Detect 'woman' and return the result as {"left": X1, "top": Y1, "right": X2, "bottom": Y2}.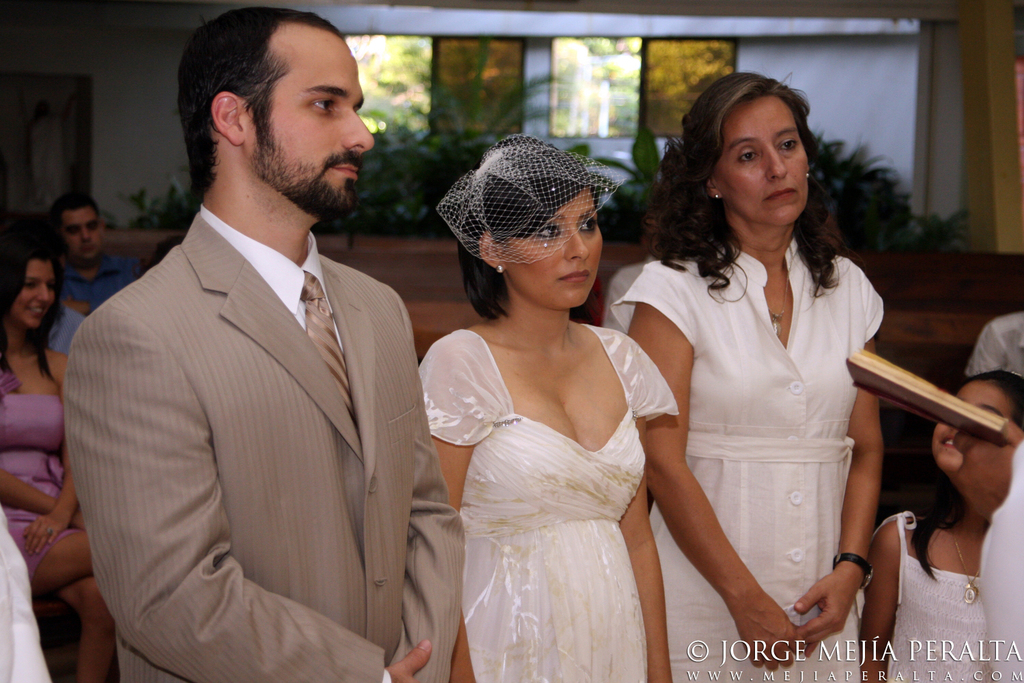
{"left": 421, "top": 135, "right": 674, "bottom": 682}.
